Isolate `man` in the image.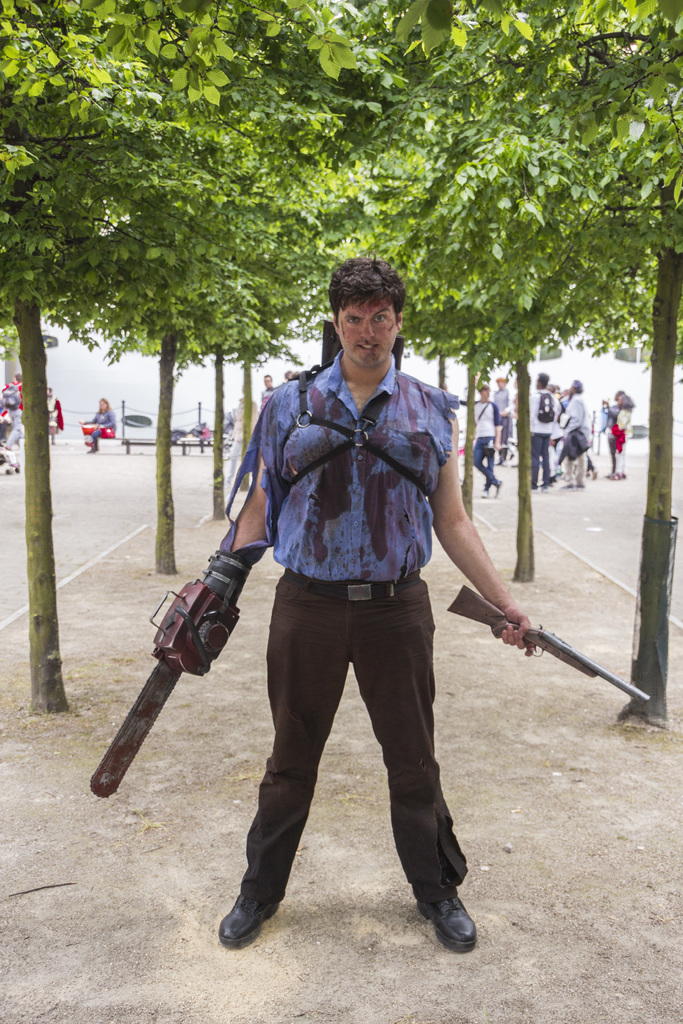
Isolated region: 559 374 589 487.
